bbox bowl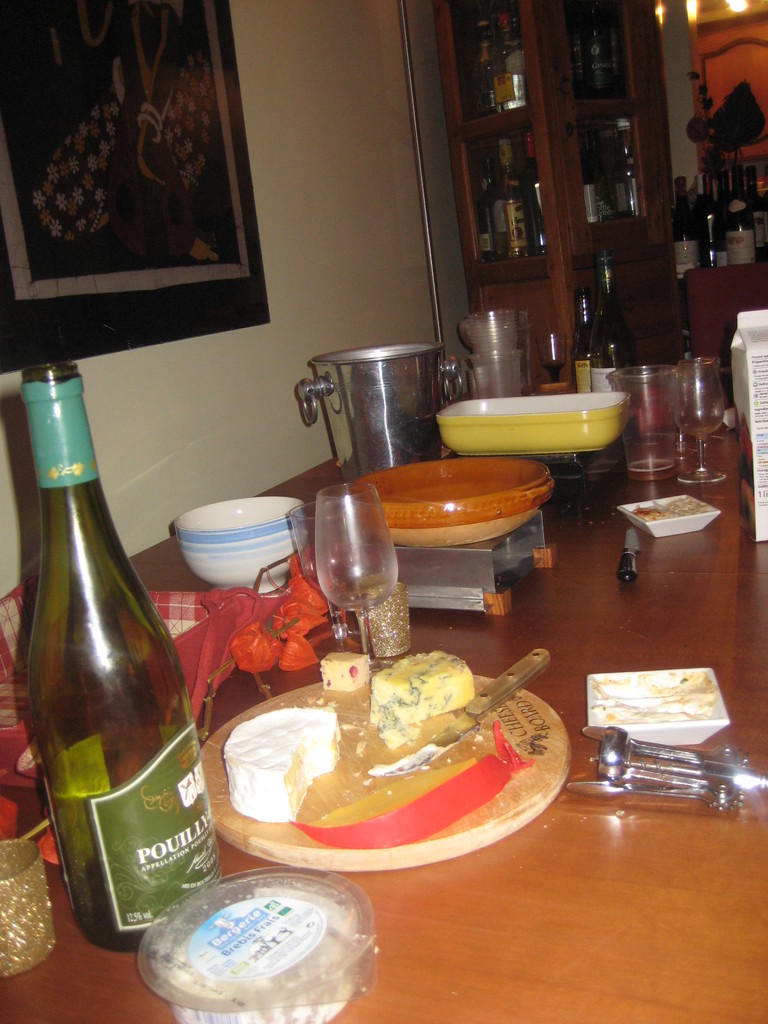
{"x1": 156, "y1": 492, "x2": 299, "y2": 581}
